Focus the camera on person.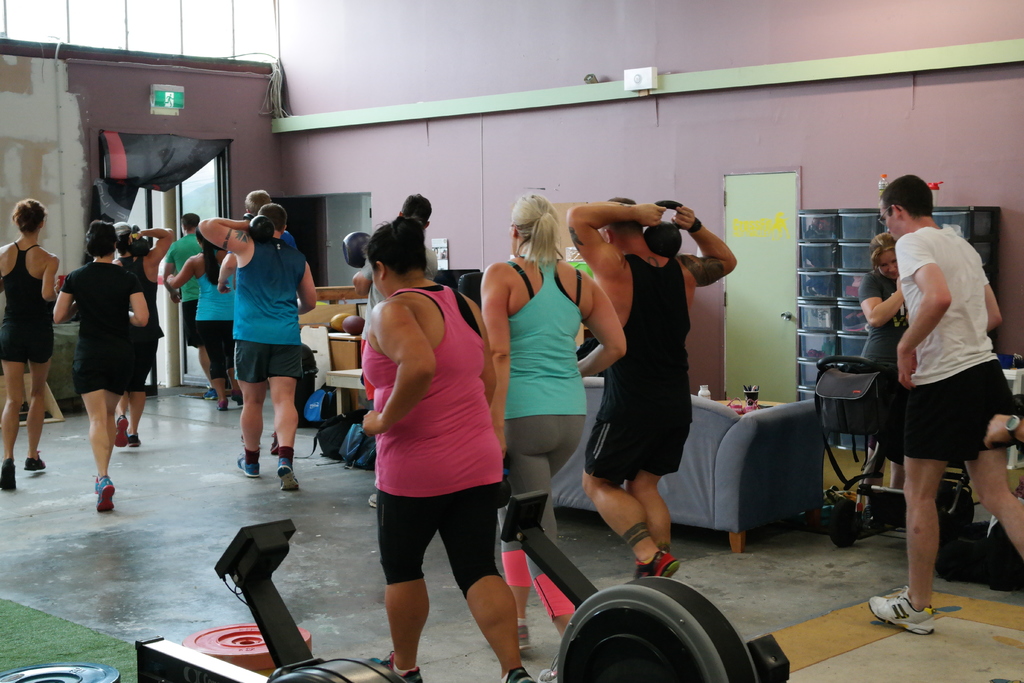
Focus region: BBox(860, 171, 1023, 642).
